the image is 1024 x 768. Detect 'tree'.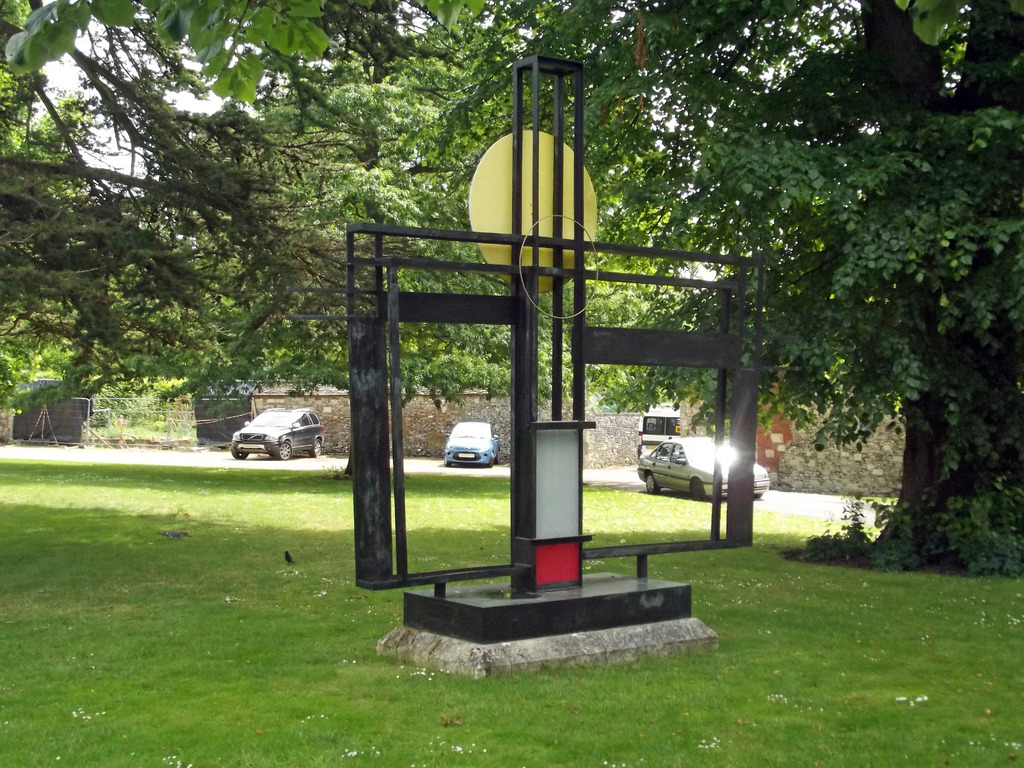
Detection: detection(64, 16, 676, 417).
